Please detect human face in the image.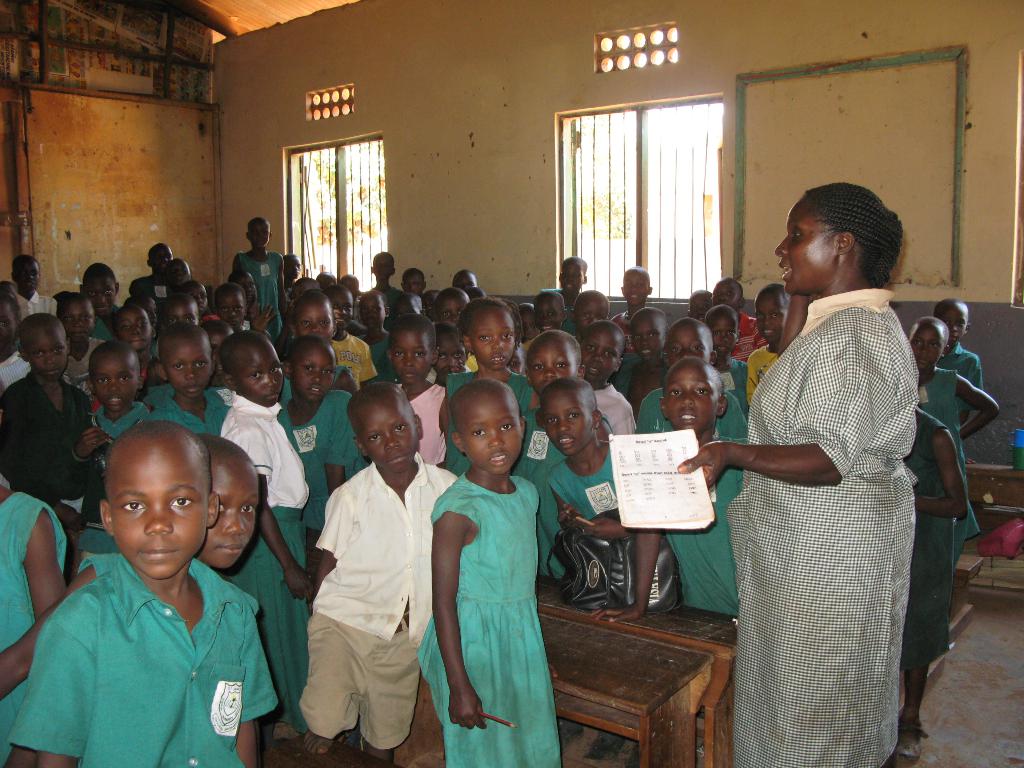
24,324,68,381.
